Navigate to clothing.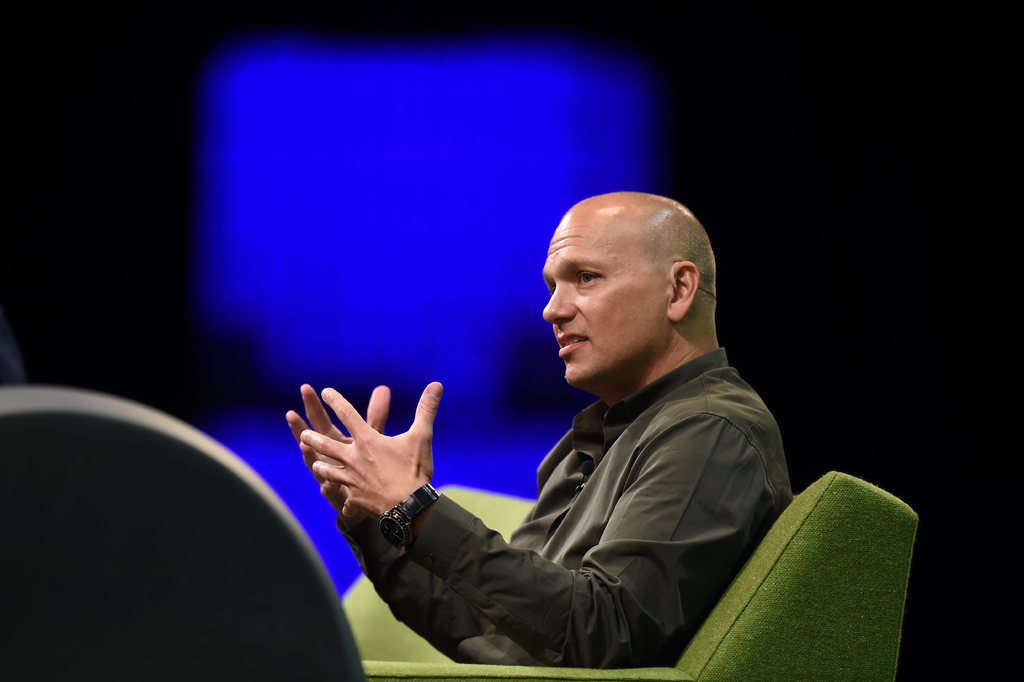
Navigation target: BBox(318, 340, 819, 679).
